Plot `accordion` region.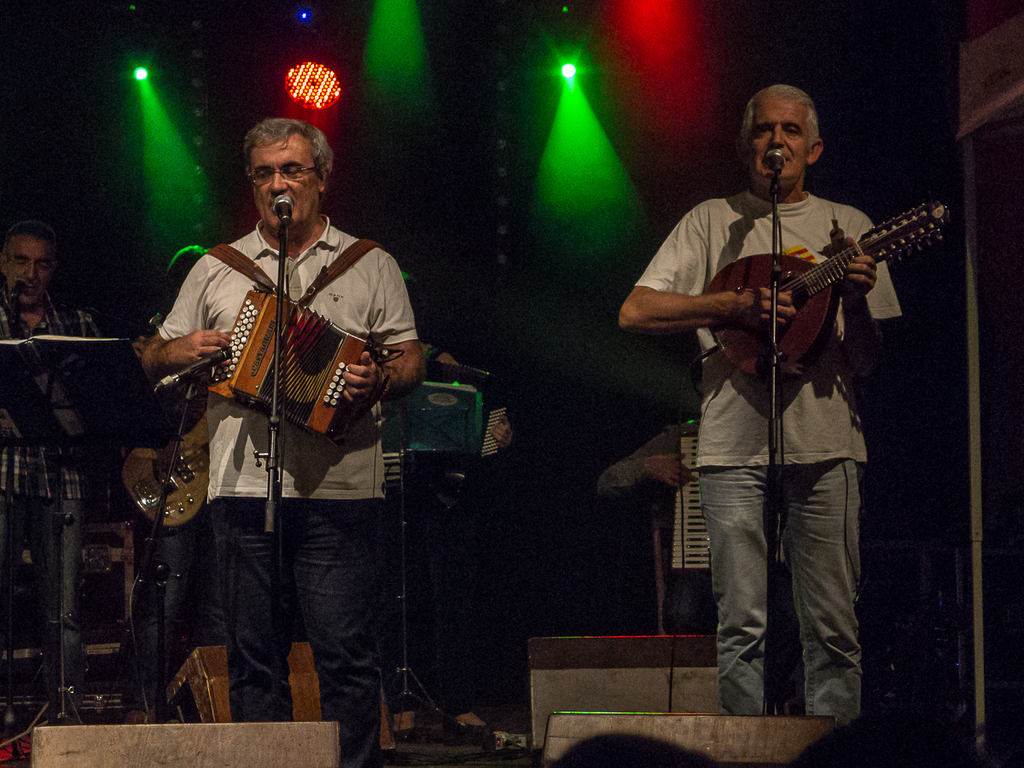
Plotted at BBox(150, 246, 340, 475).
